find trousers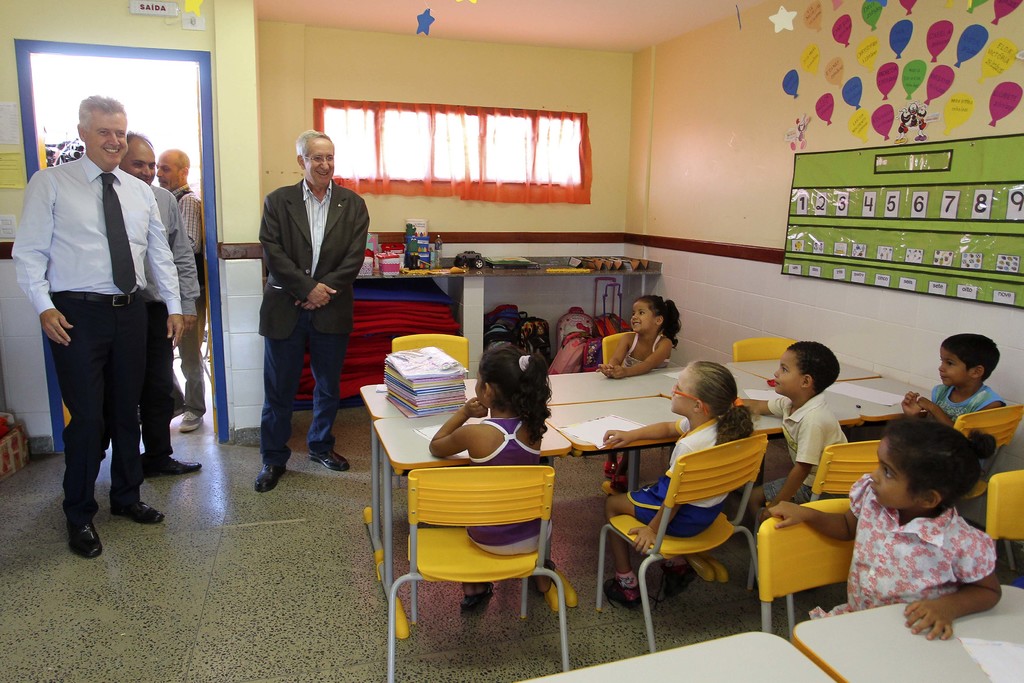
(141, 302, 173, 464)
